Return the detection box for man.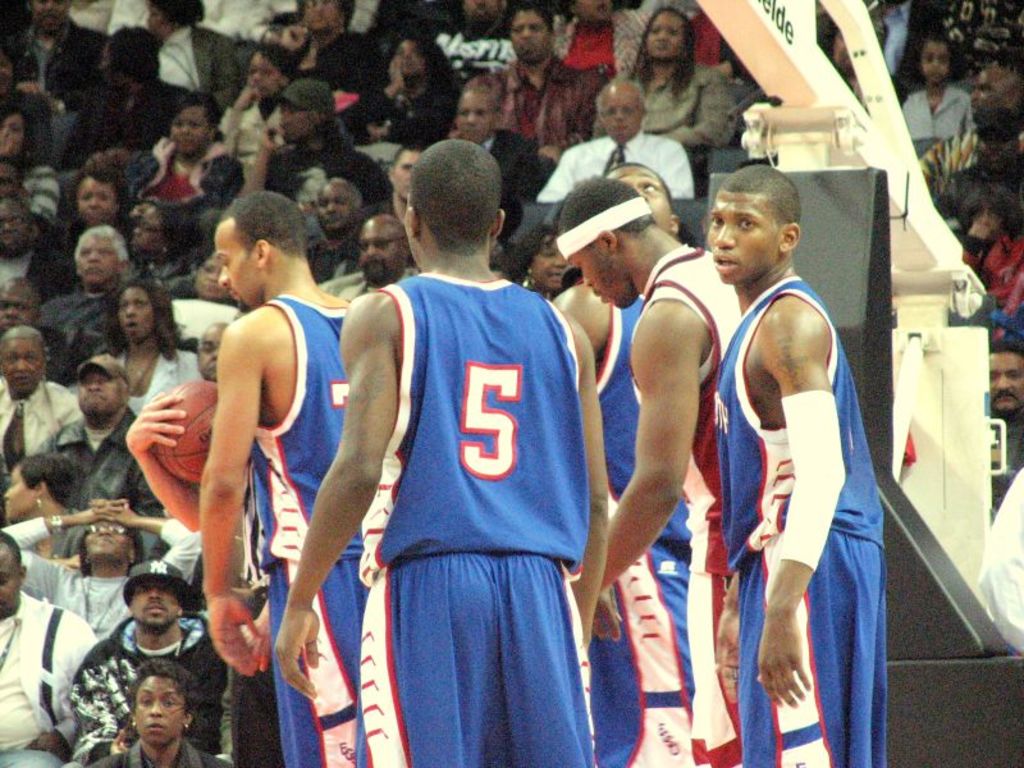
x1=0, y1=282, x2=42, y2=335.
